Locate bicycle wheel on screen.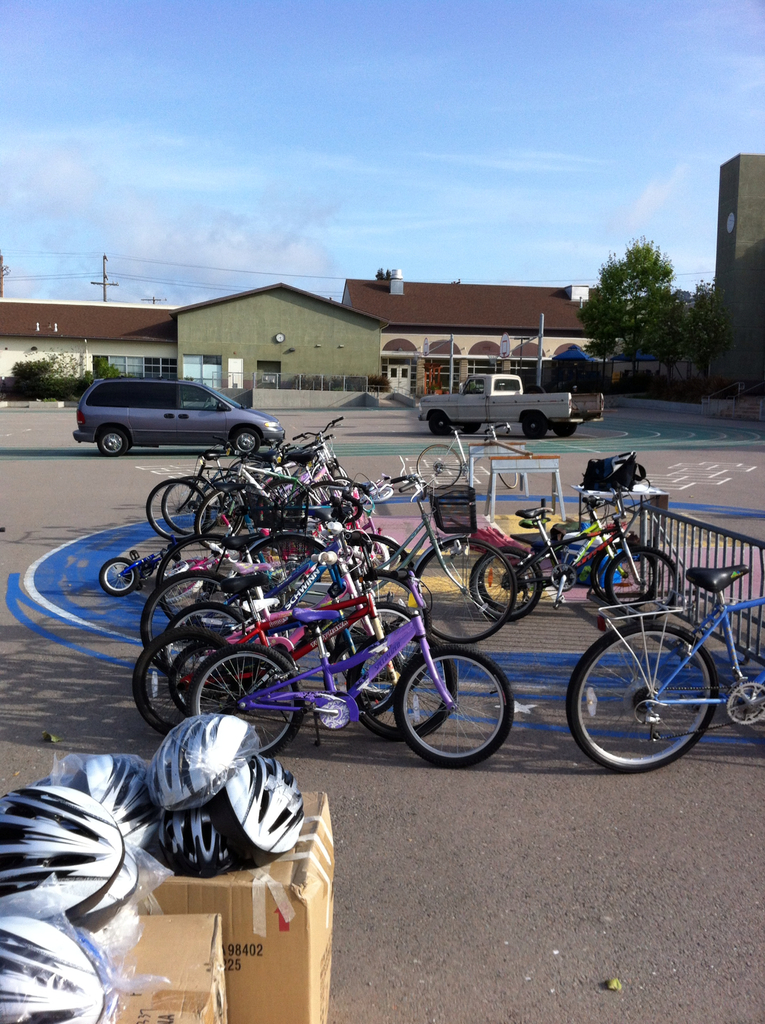
On screen at [left=565, top=614, right=717, bottom=780].
